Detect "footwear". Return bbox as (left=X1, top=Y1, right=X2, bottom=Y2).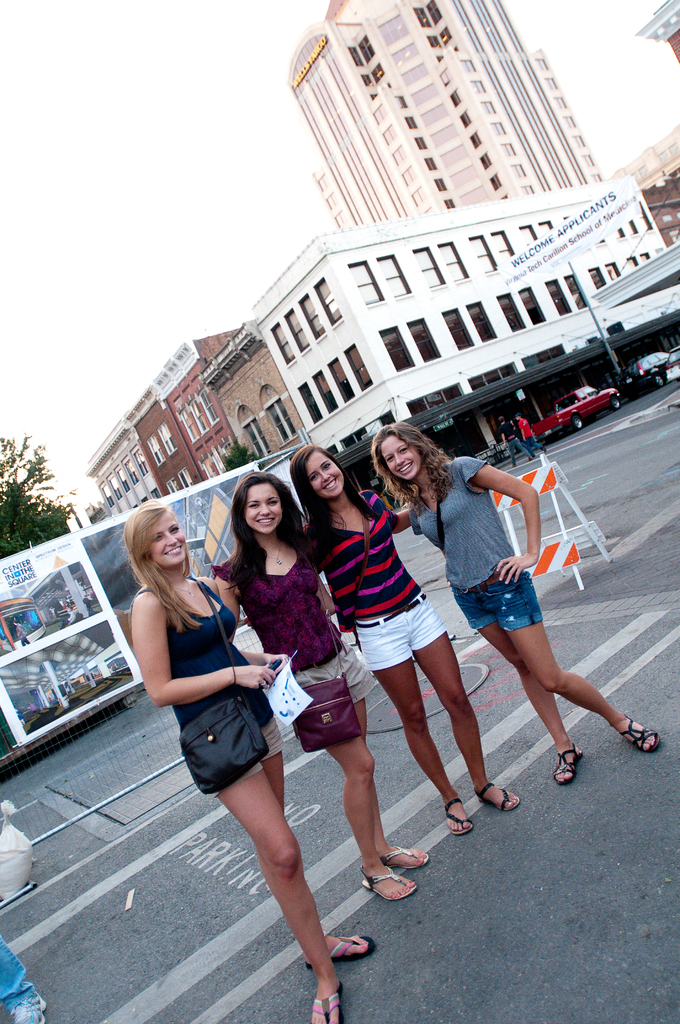
(left=311, top=982, right=344, bottom=1023).
